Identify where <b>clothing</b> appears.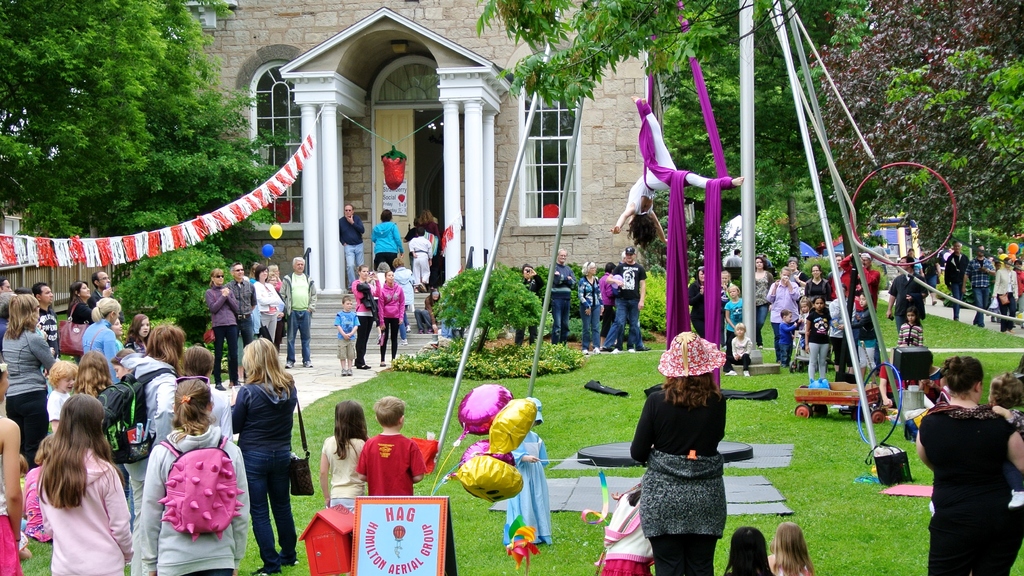
Appears at 691,268,707,342.
